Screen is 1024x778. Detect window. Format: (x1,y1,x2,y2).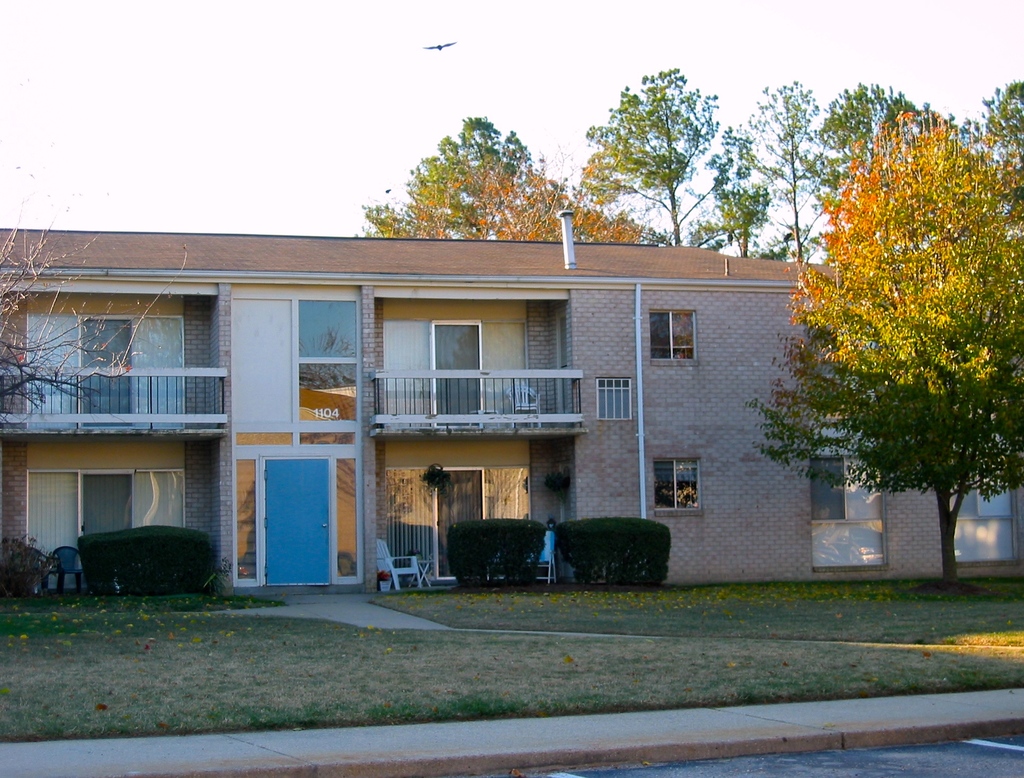
(650,314,693,358).
